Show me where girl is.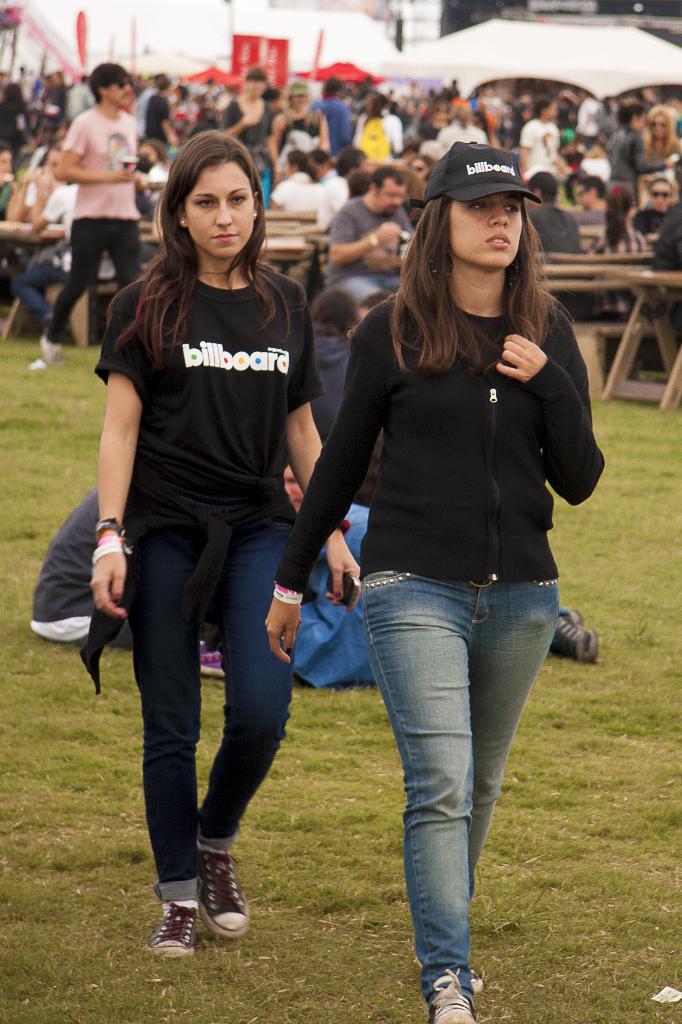
girl is at (x1=95, y1=129, x2=363, y2=960).
